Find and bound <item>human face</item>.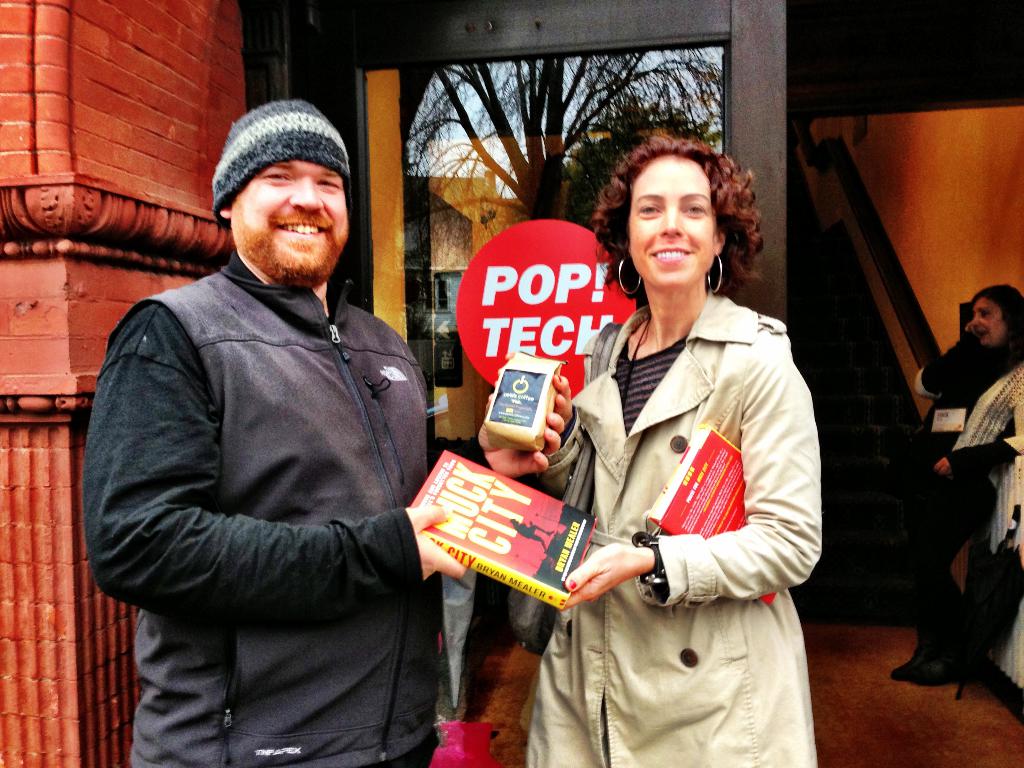
Bound: BBox(970, 302, 1006, 352).
